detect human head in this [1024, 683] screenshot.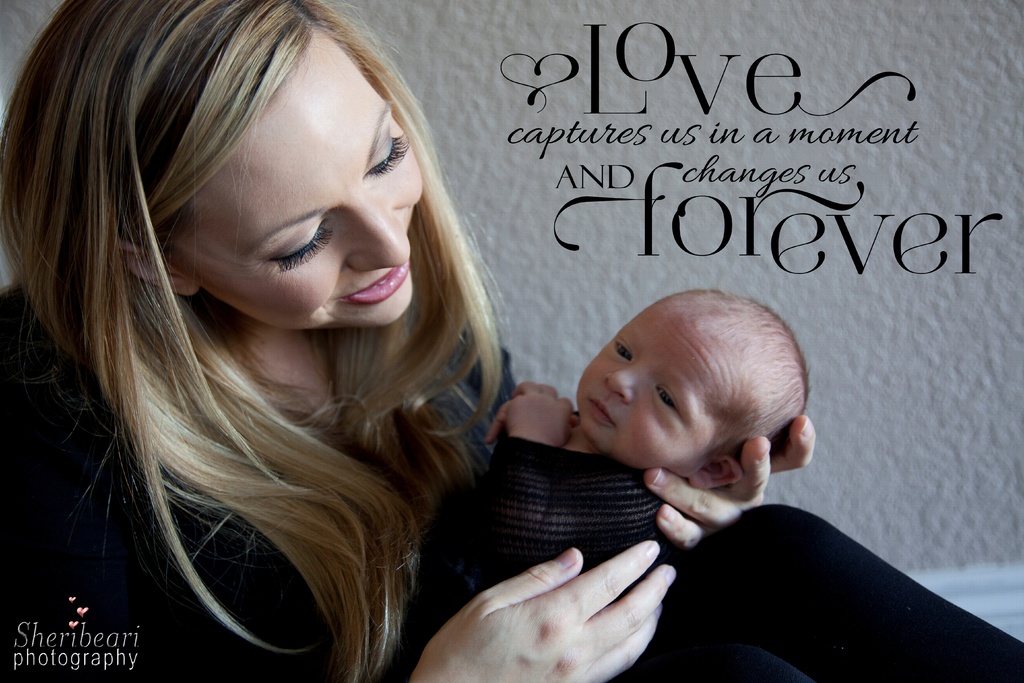
Detection: region(0, 0, 420, 331).
